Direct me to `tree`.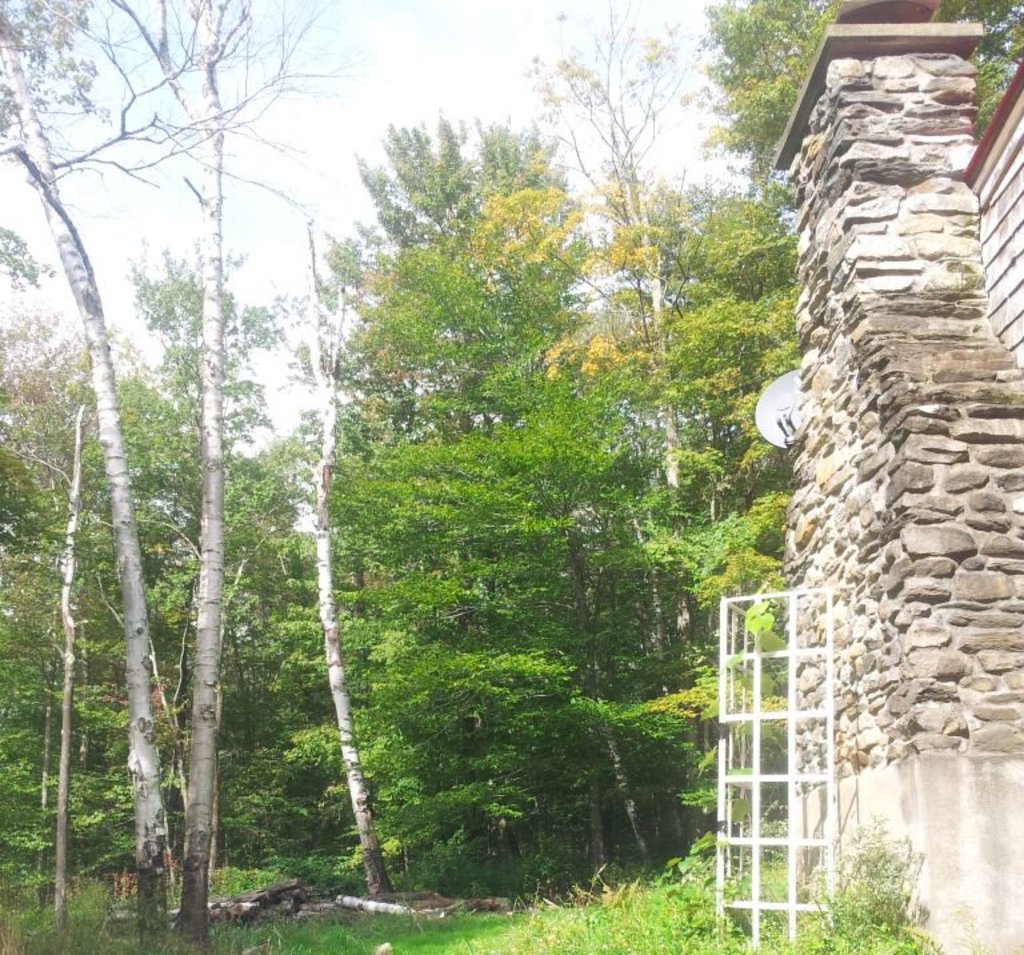
Direction: x1=527, y1=0, x2=1023, y2=902.
